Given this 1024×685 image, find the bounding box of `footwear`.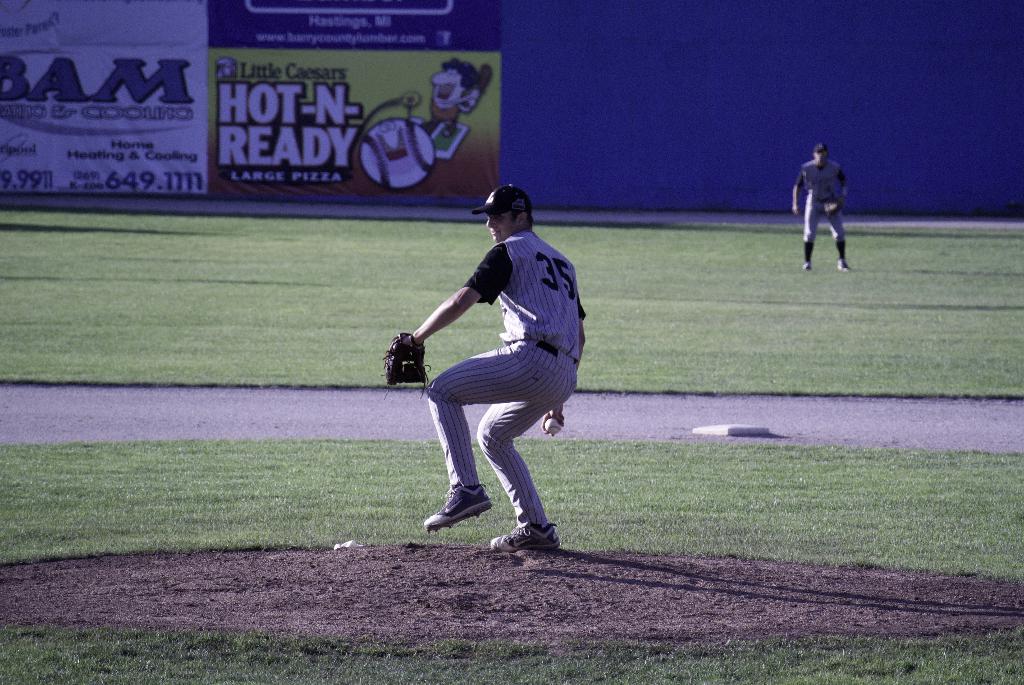
box(802, 261, 811, 271).
